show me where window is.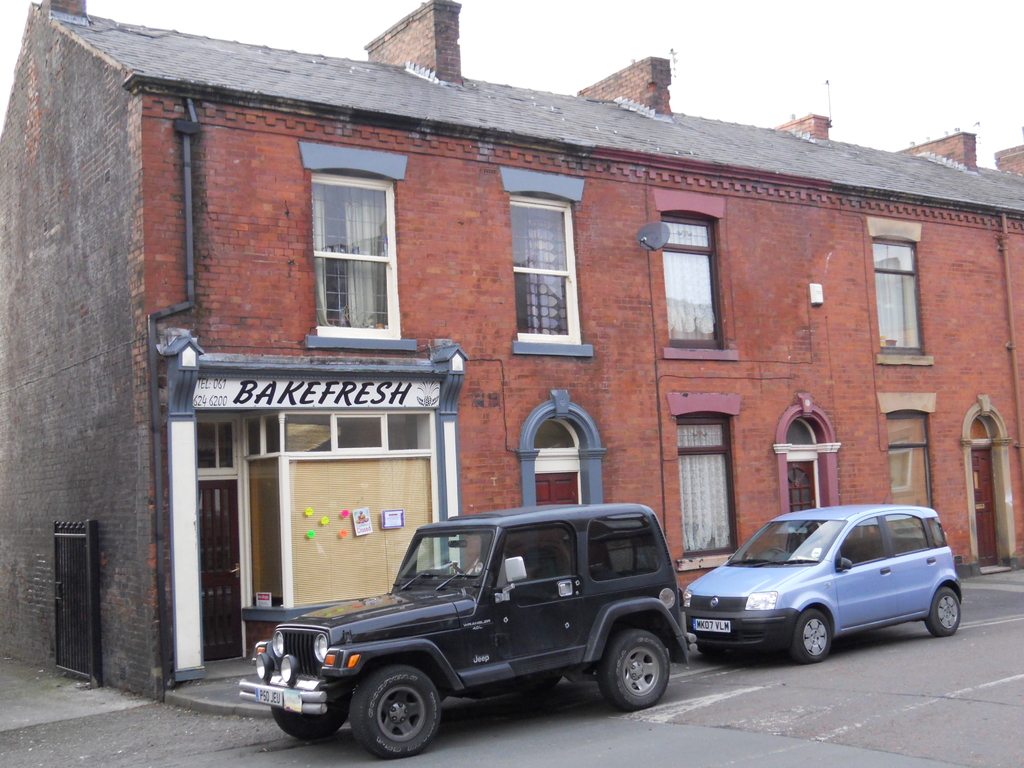
window is at 340, 415, 383, 447.
